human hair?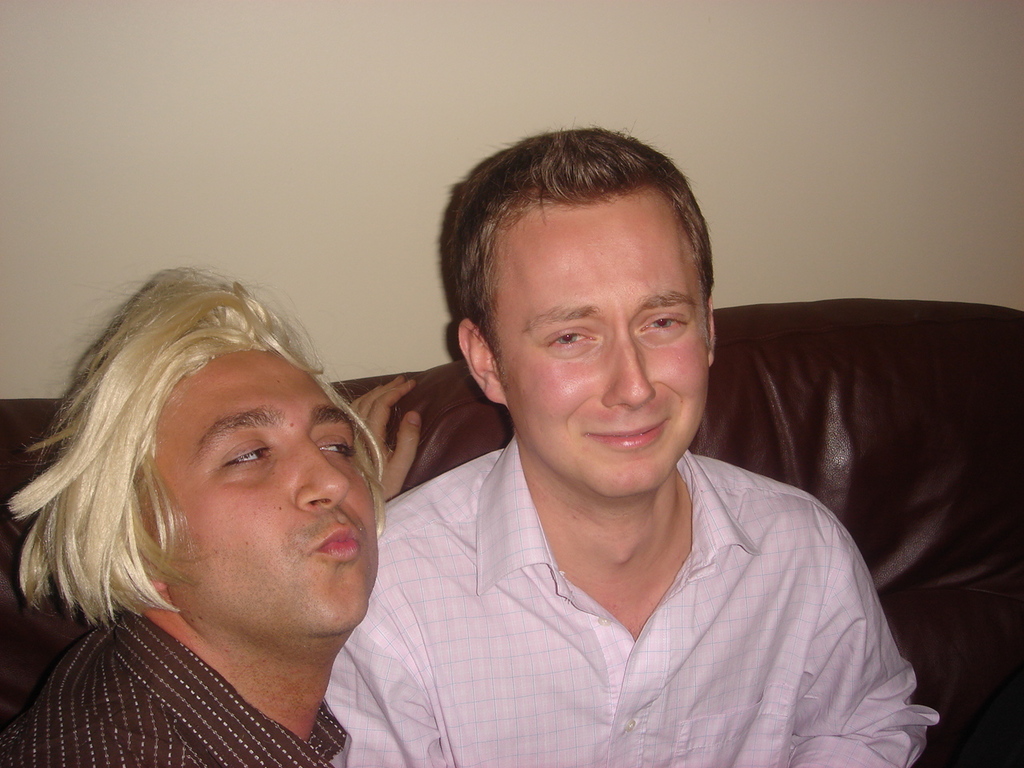
rect(452, 124, 714, 364)
